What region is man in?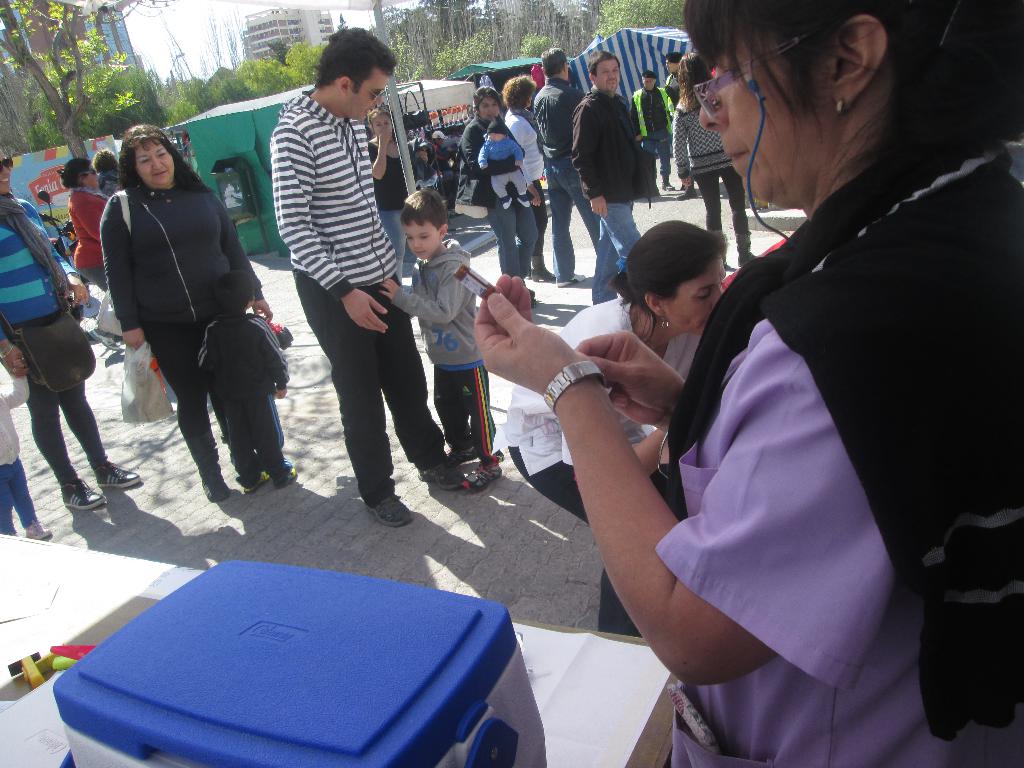
<region>630, 71, 677, 193</region>.
